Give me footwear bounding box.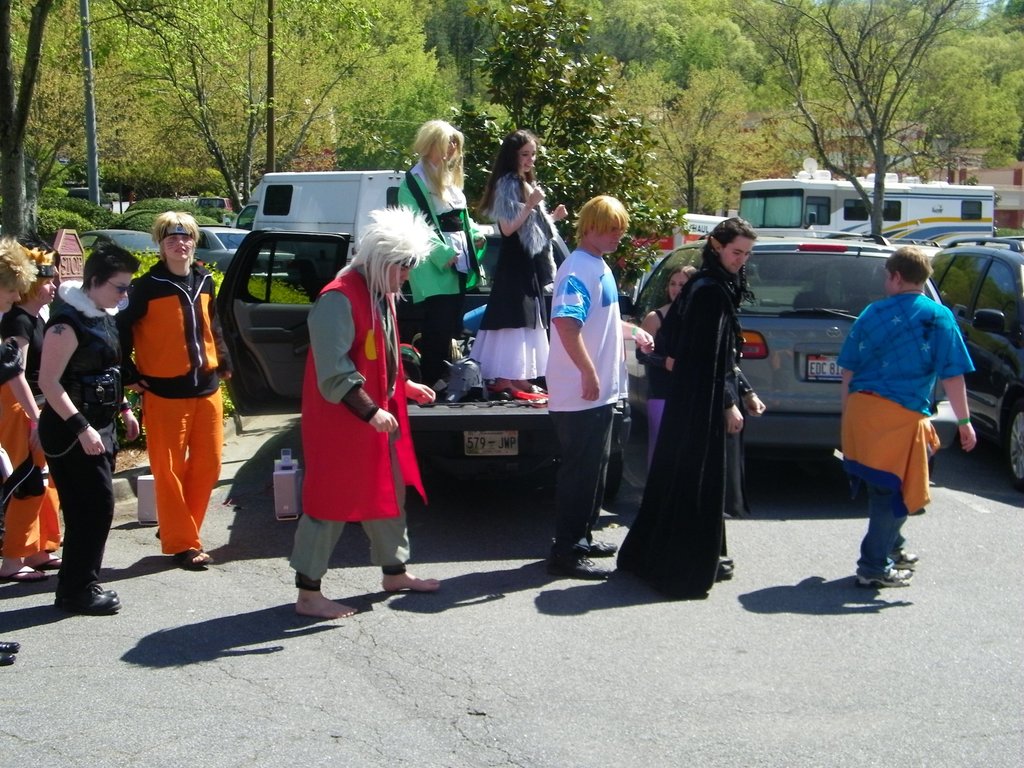
(0,639,21,651).
